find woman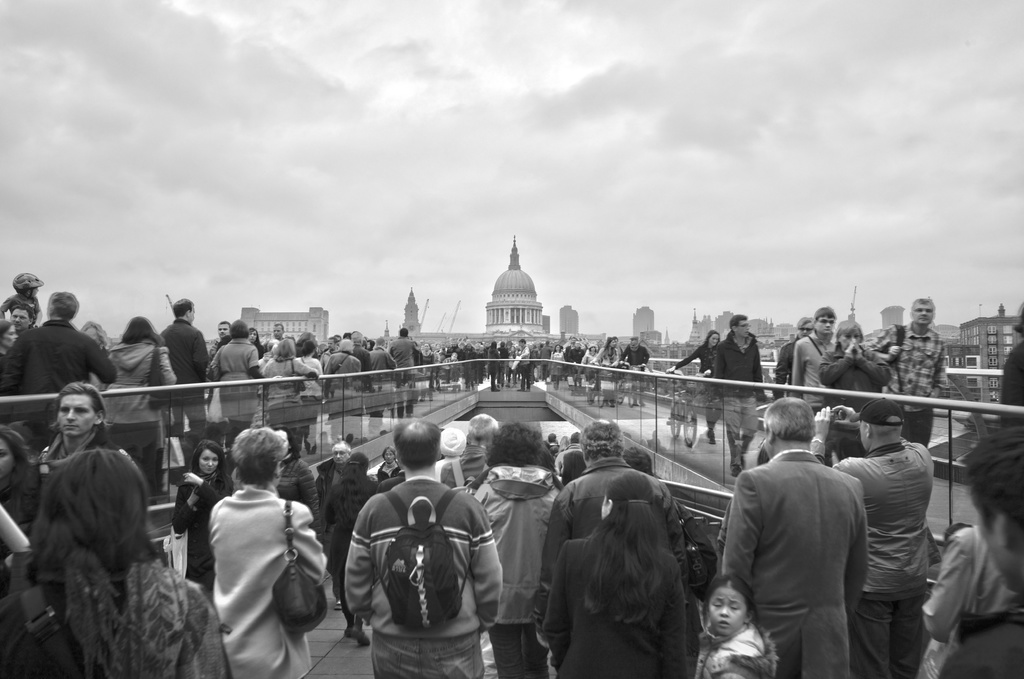
590/336/621/404
